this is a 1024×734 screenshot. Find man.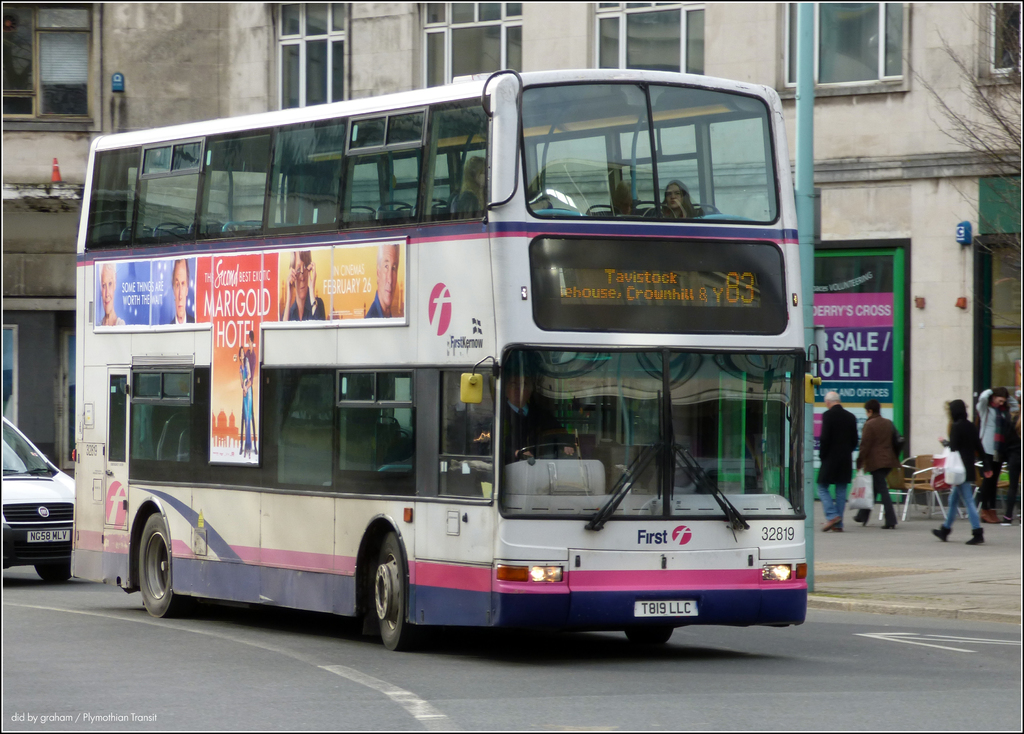
Bounding box: 237, 332, 261, 455.
